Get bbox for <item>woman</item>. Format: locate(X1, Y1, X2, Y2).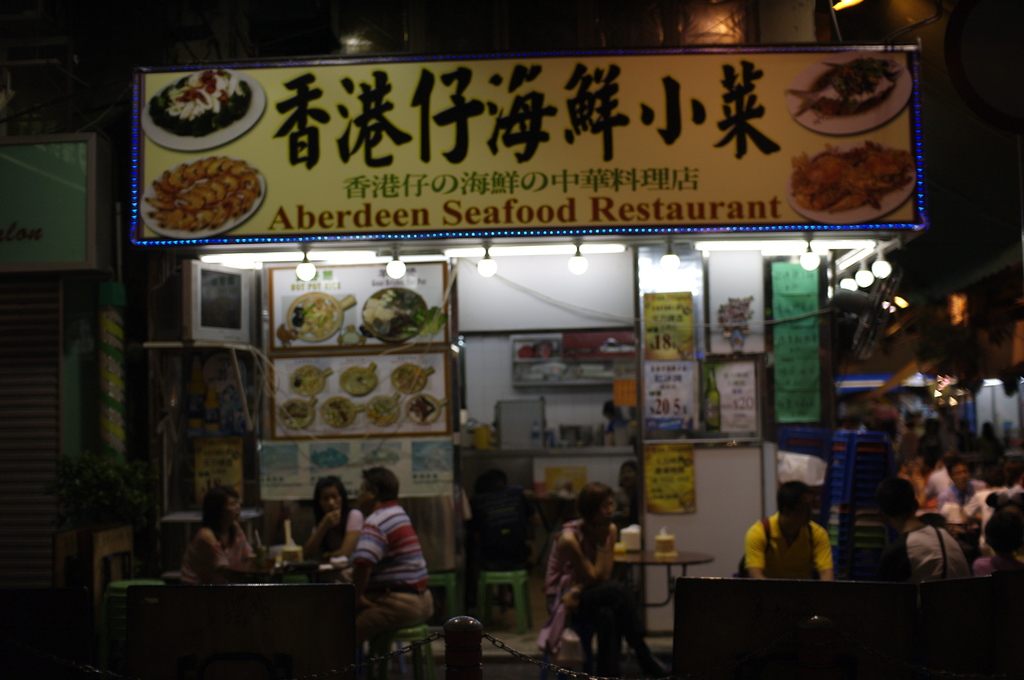
locate(531, 487, 671, 677).
